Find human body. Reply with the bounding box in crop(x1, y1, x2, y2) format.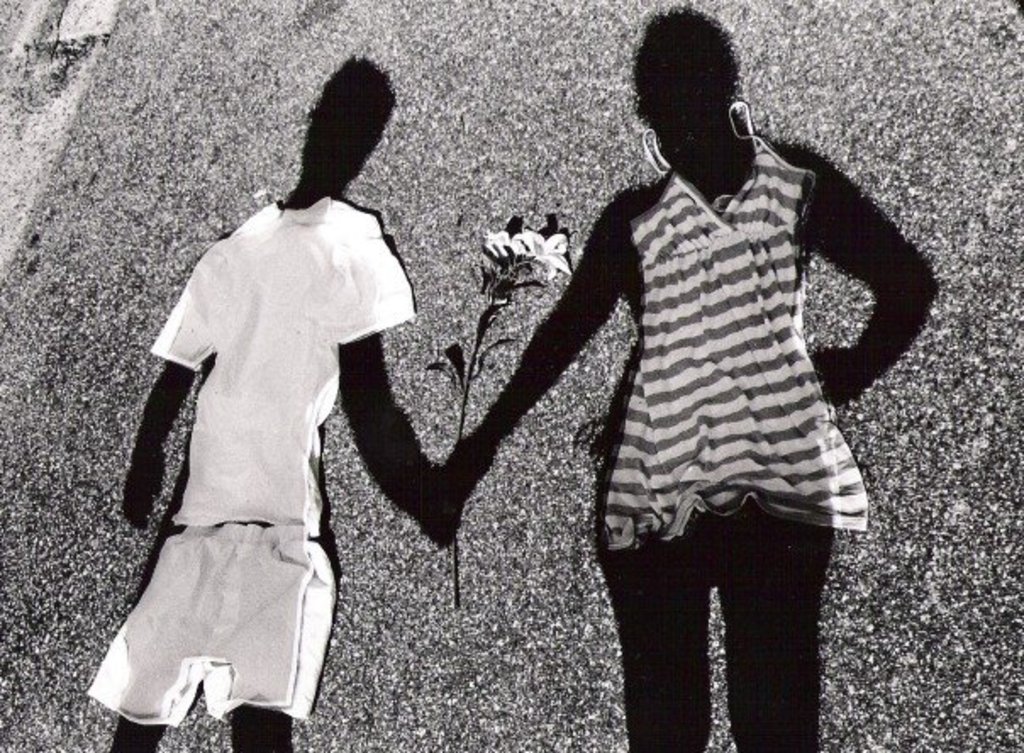
crop(88, 190, 459, 751).
